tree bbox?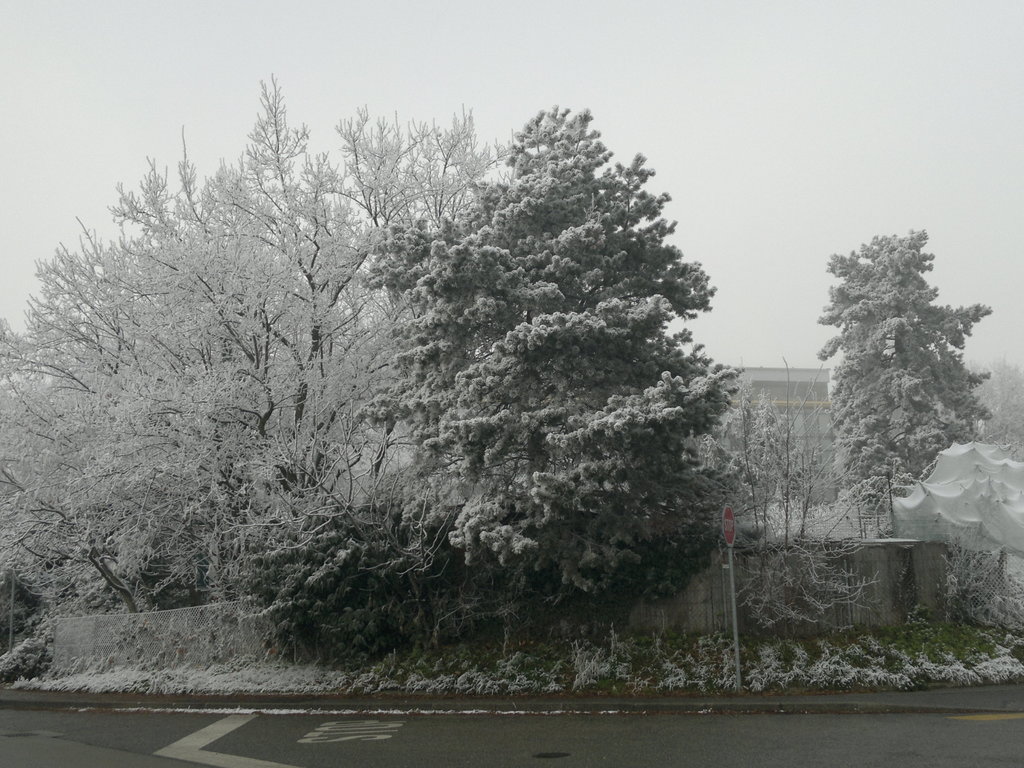
l=410, t=113, r=740, b=630
